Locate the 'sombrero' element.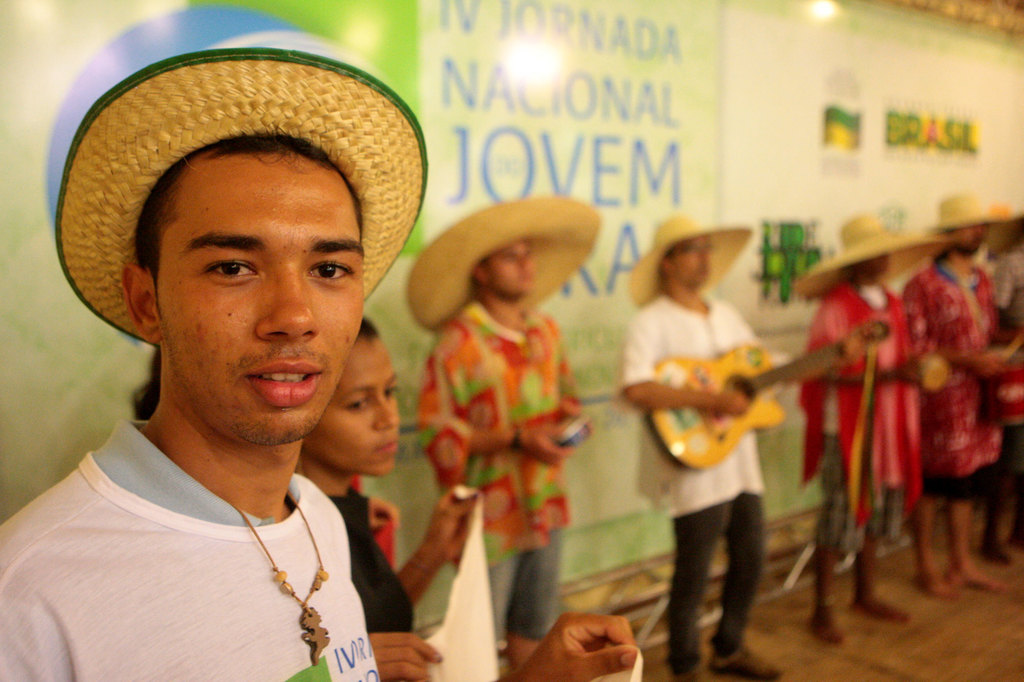
Element bbox: (52,45,428,347).
